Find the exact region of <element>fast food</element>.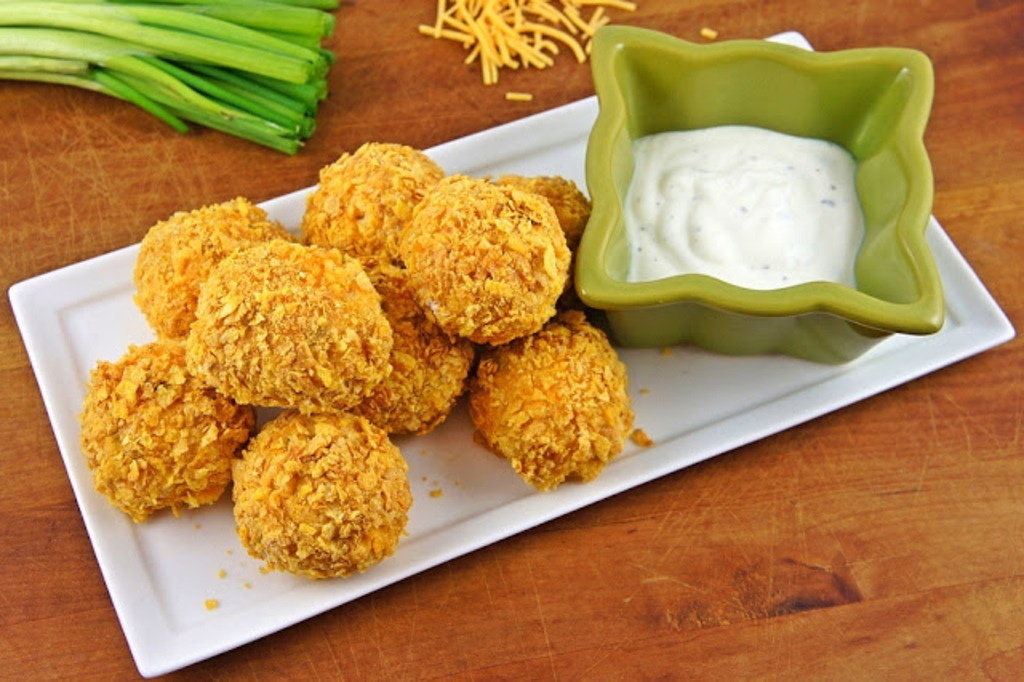
Exact region: {"left": 134, "top": 197, "right": 291, "bottom": 338}.
